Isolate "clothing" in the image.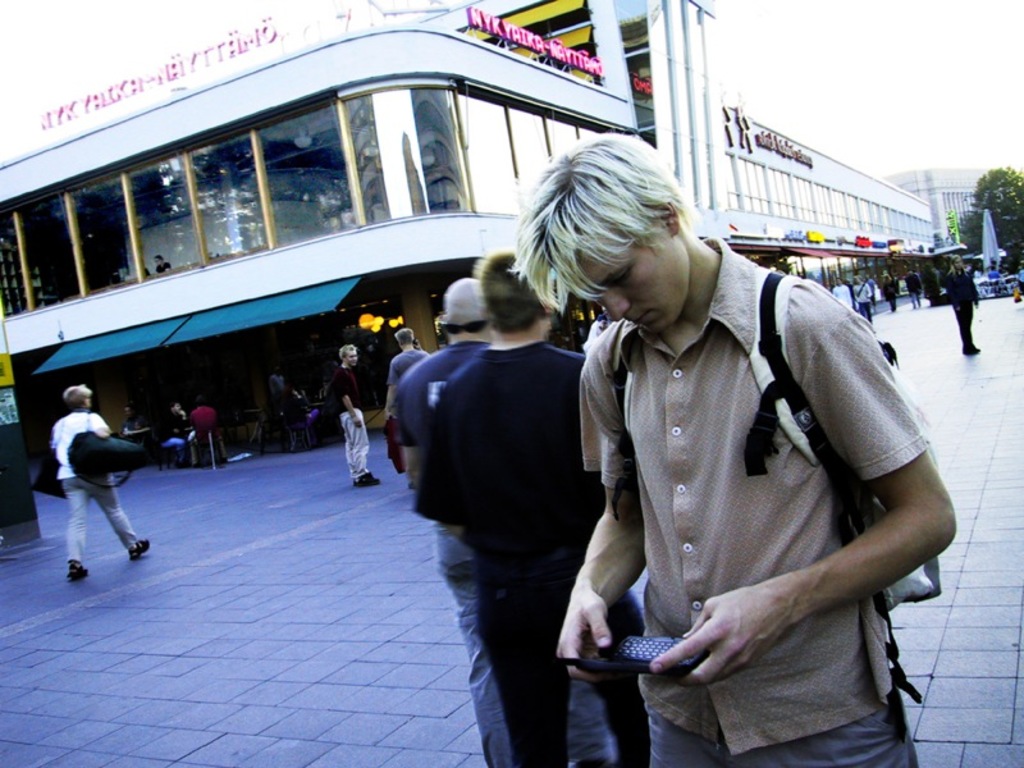
Isolated region: BBox(837, 287, 849, 308).
